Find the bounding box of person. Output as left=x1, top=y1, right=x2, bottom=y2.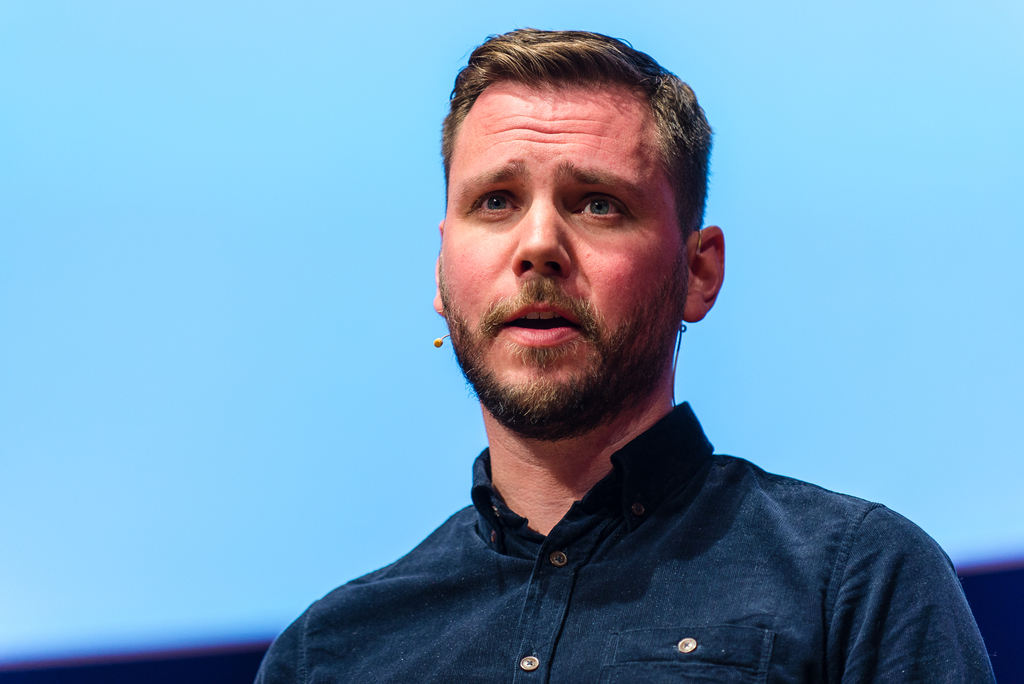
left=287, top=41, right=996, bottom=667.
